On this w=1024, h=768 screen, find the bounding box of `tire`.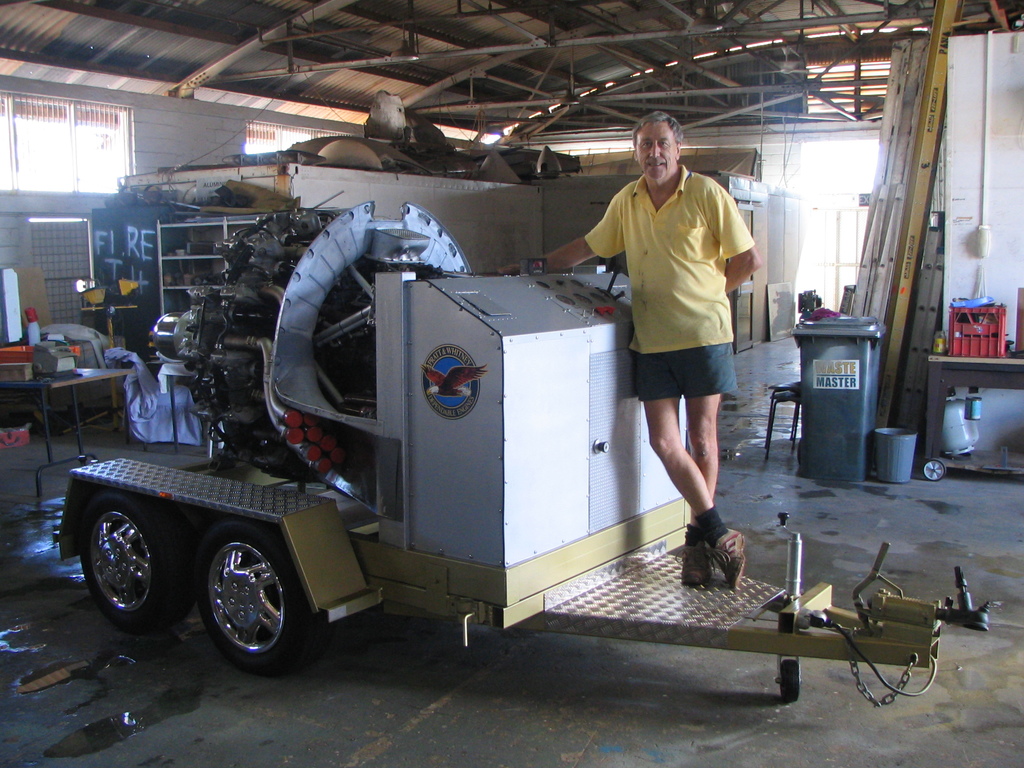
Bounding box: 35,412,59,436.
